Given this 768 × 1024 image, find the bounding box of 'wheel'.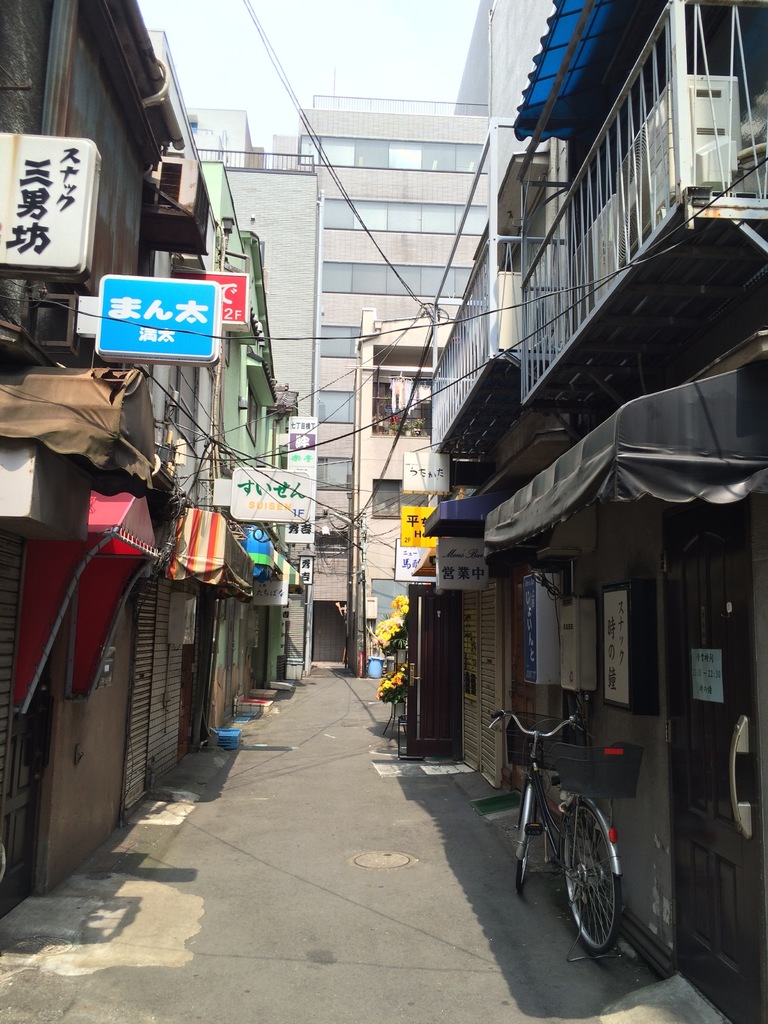
bbox=(567, 800, 634, 948).
